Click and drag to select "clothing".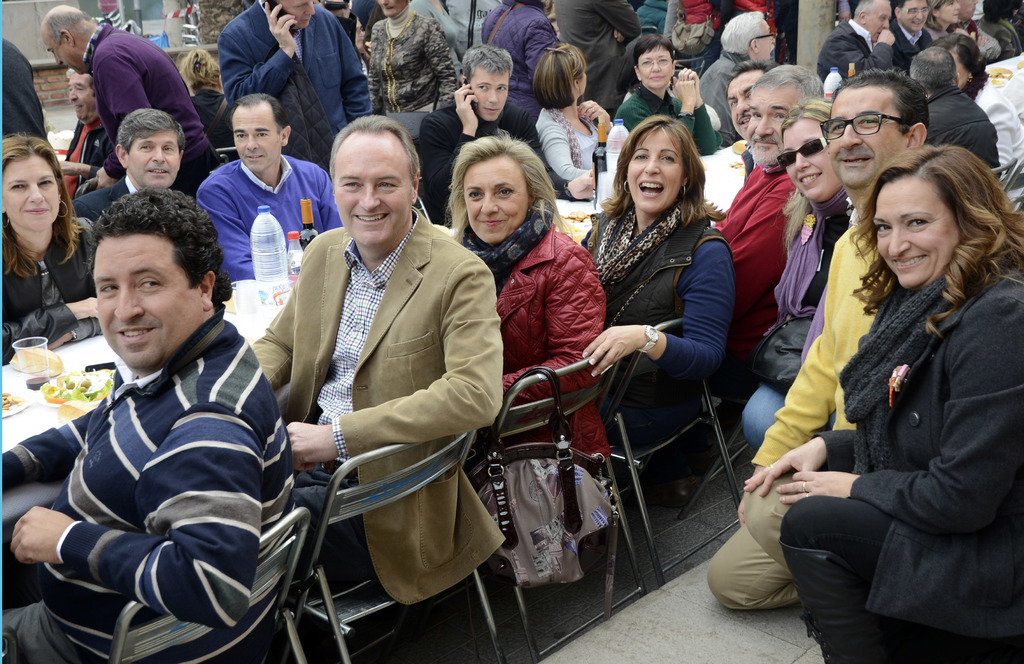
Selection: box=[205, 0, 376, 165].
